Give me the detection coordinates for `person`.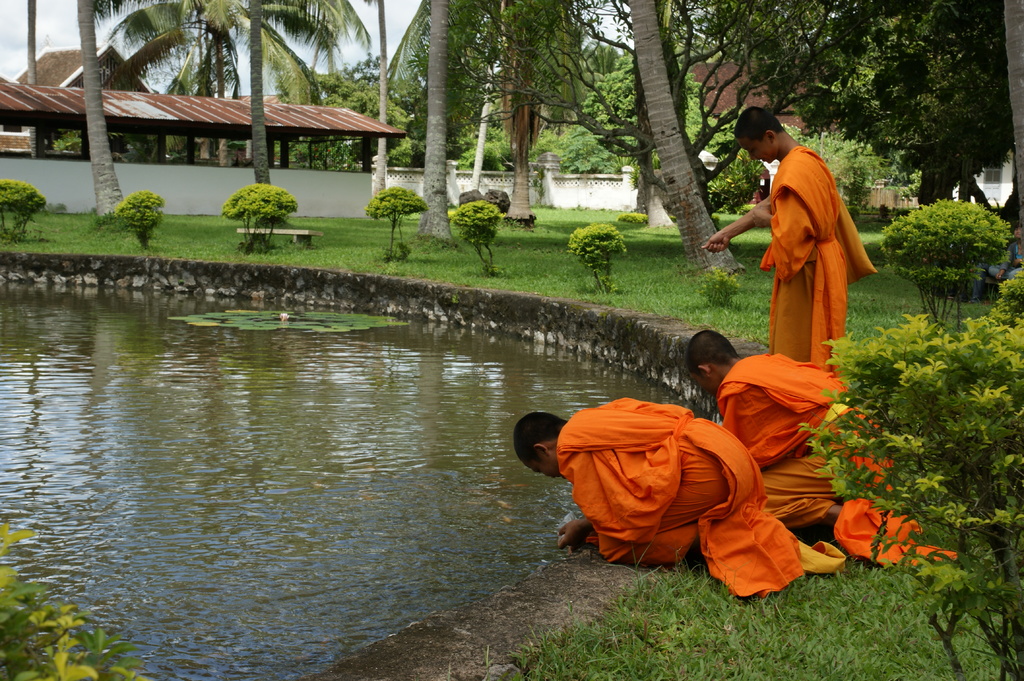
bbox=(730, 111, 878, 413).
